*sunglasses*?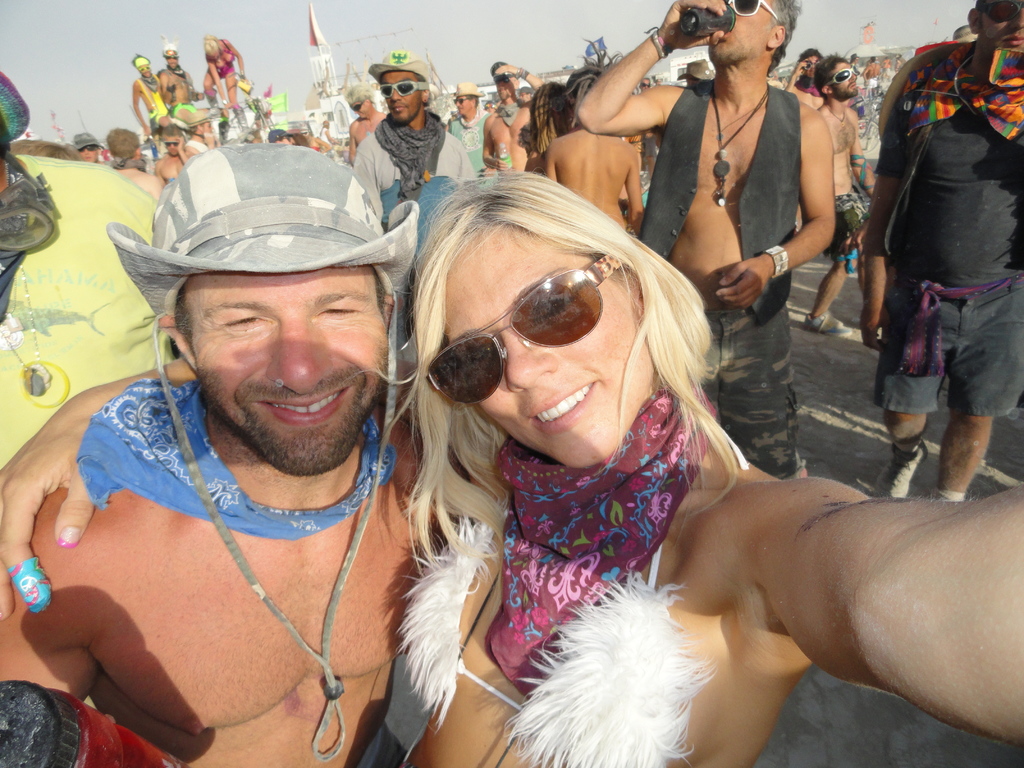
977 0 1023 24
